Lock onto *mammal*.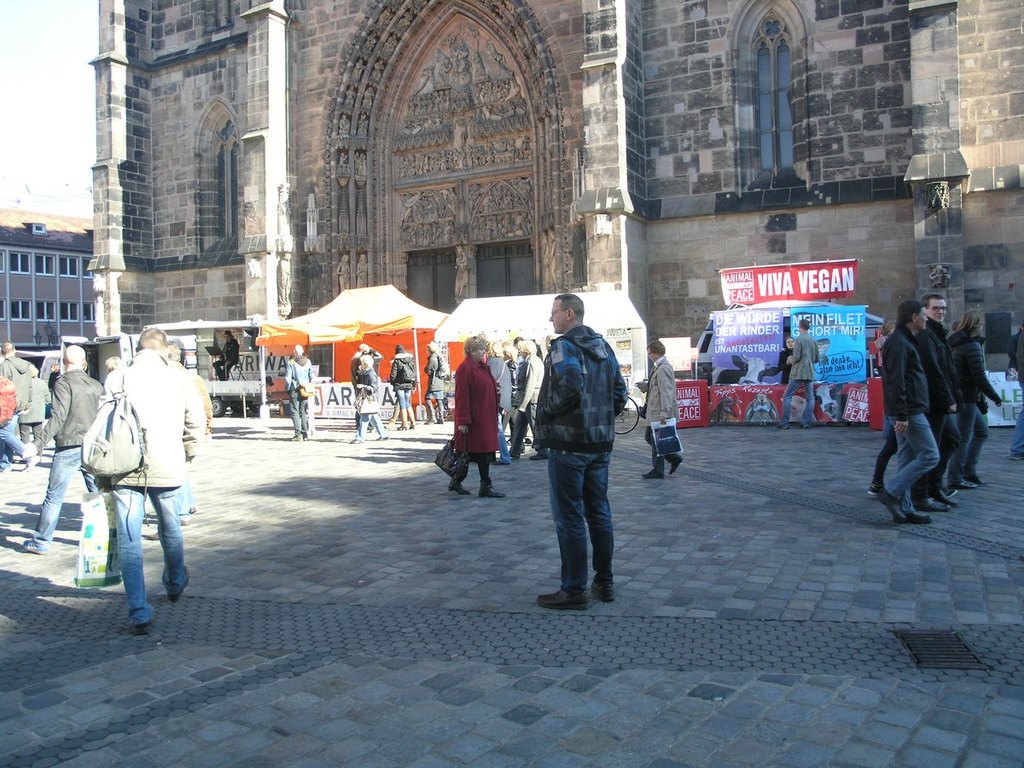
Locked: <region>349, 338, 387, 418</region>.
